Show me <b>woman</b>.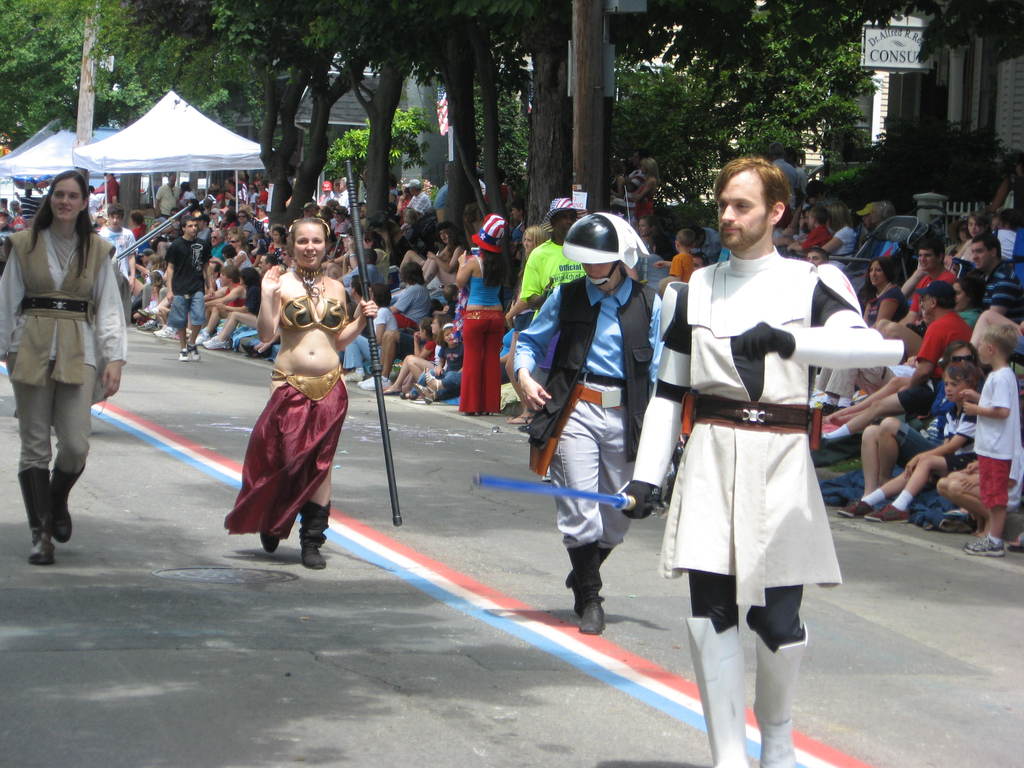
<b>woman</b> is here: select_region(849, 255, 913, 333).
